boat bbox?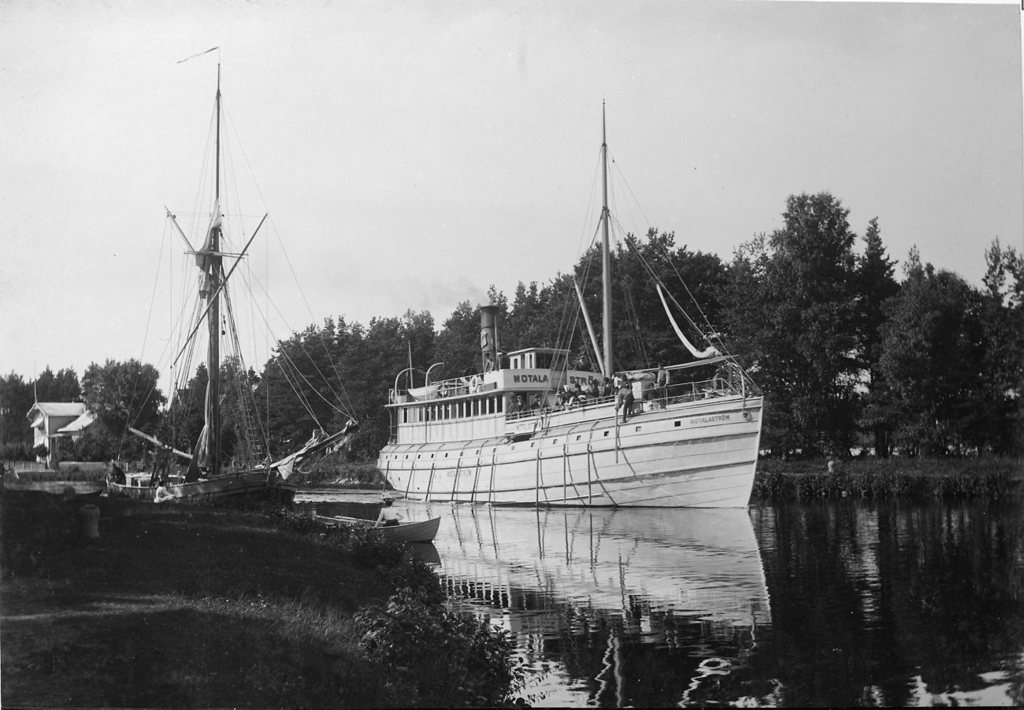
{"x1": 96, "y1": 38, "x2": 370, "y2": 512}
